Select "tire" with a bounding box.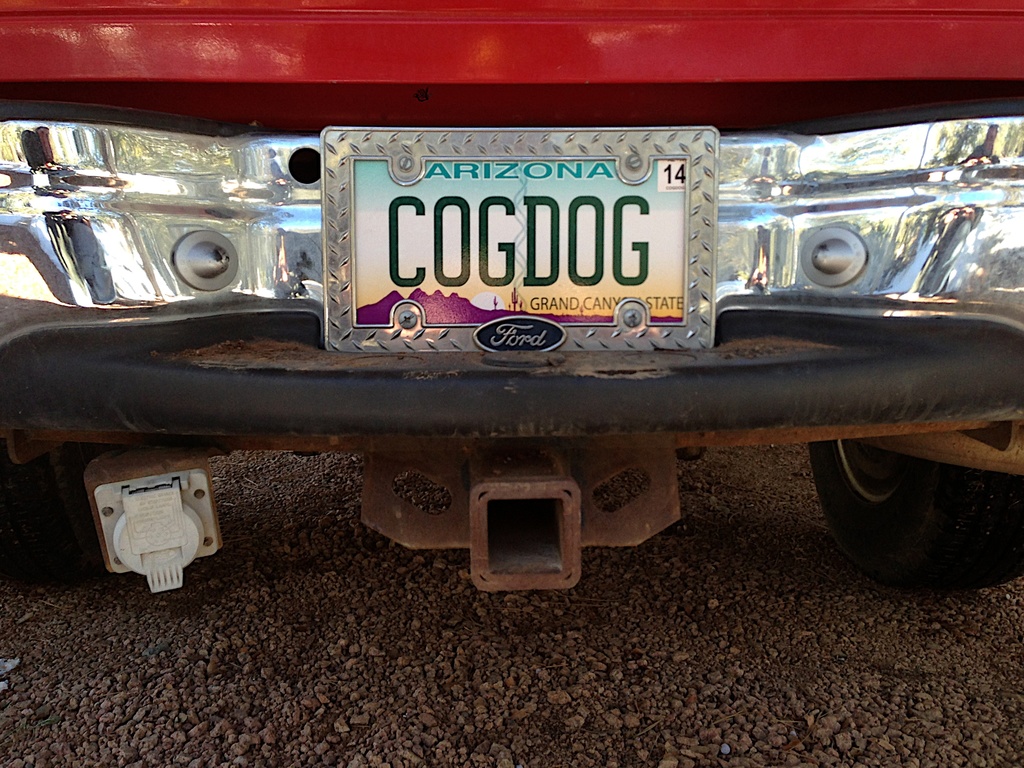
BBox(804, 442, 1023, 587).
